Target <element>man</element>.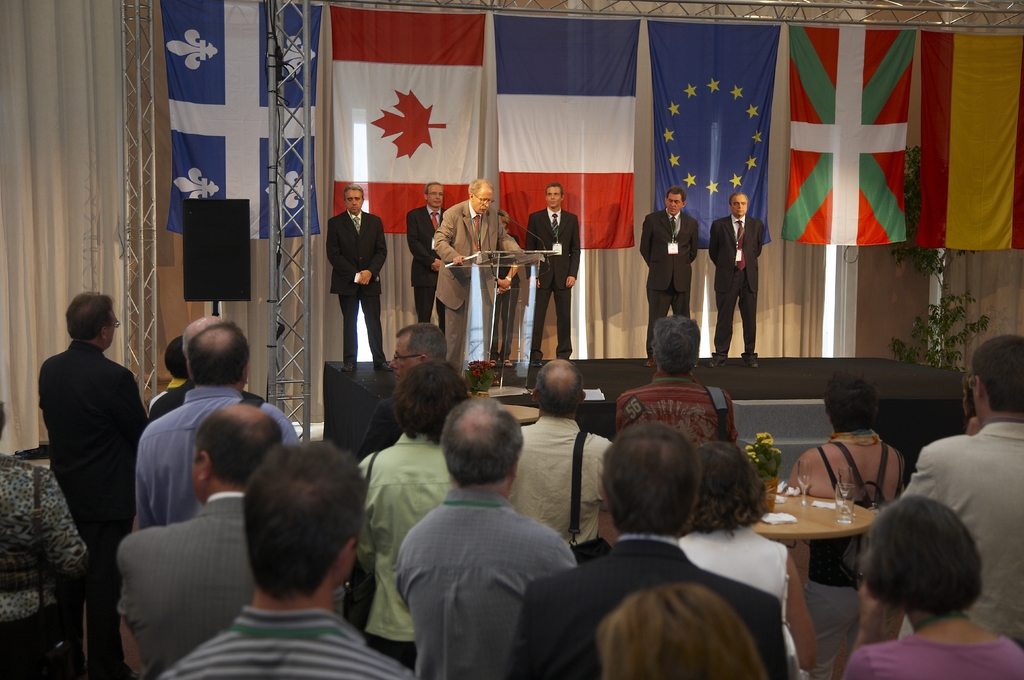
Target region: 640, 182, 698, 362.
